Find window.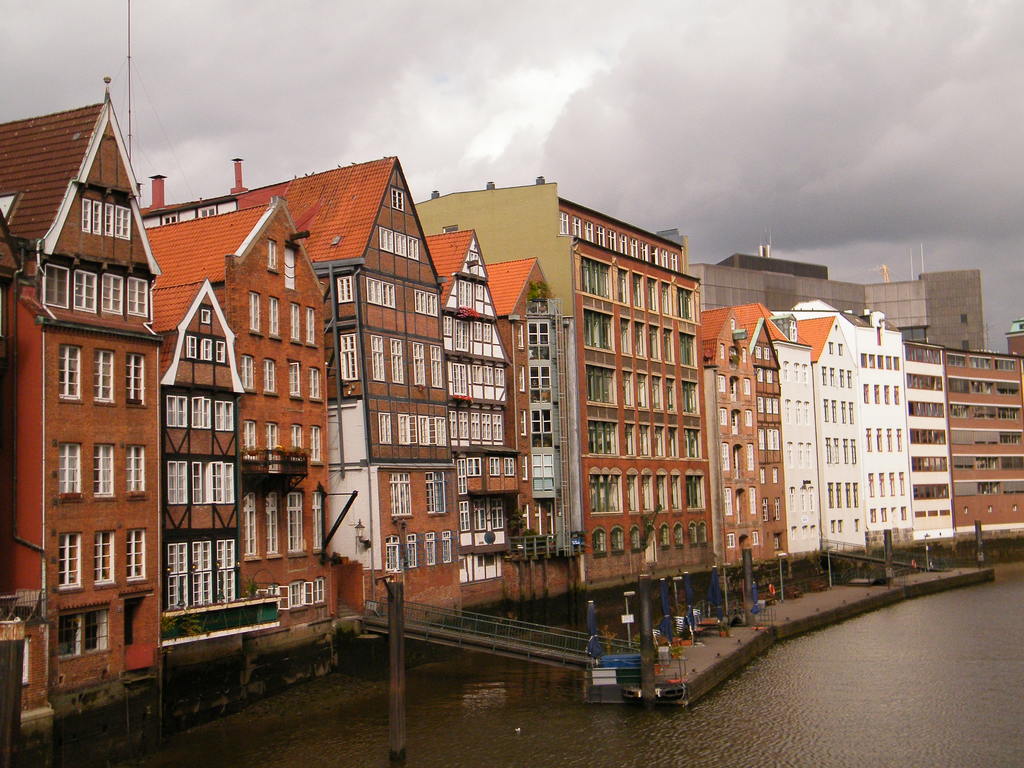
bbox=(307, 360, 323, 405).
